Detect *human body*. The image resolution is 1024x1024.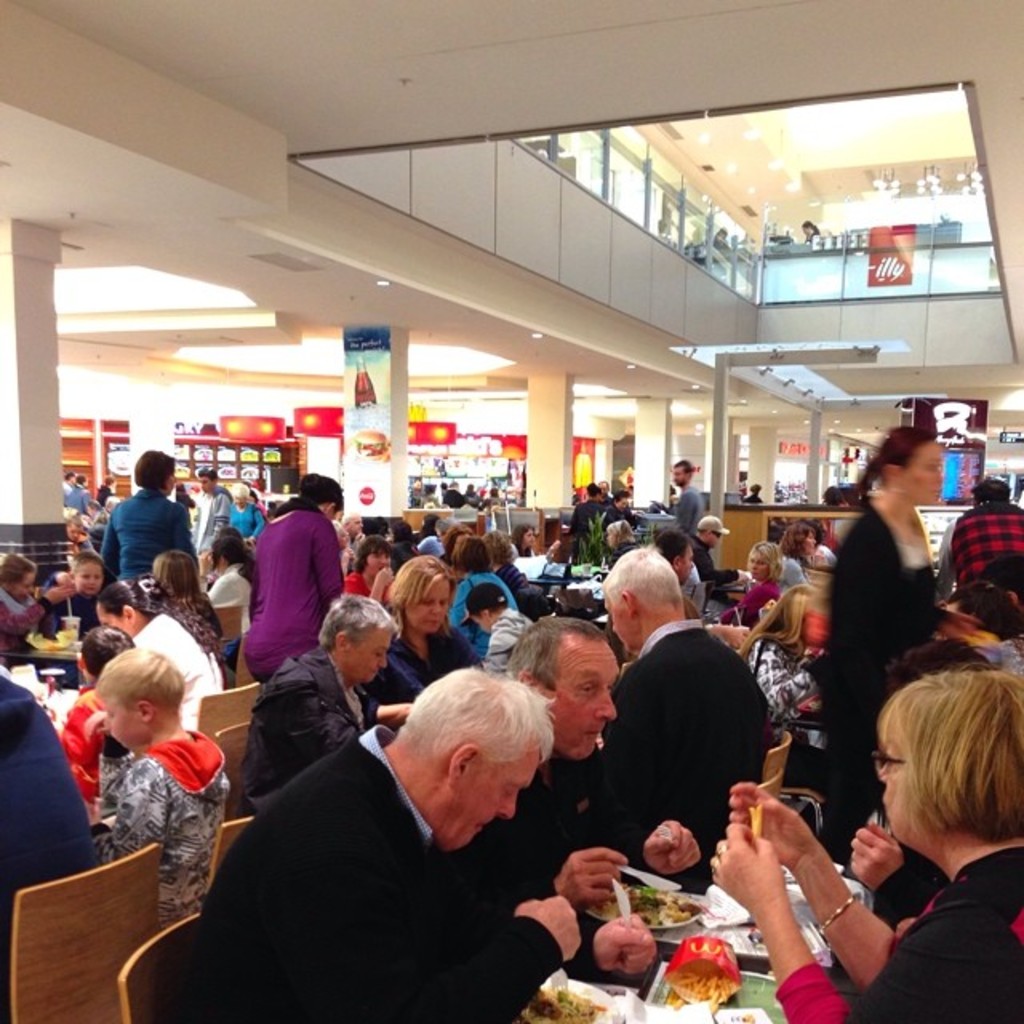
rect(96, 474, 117, 504).
